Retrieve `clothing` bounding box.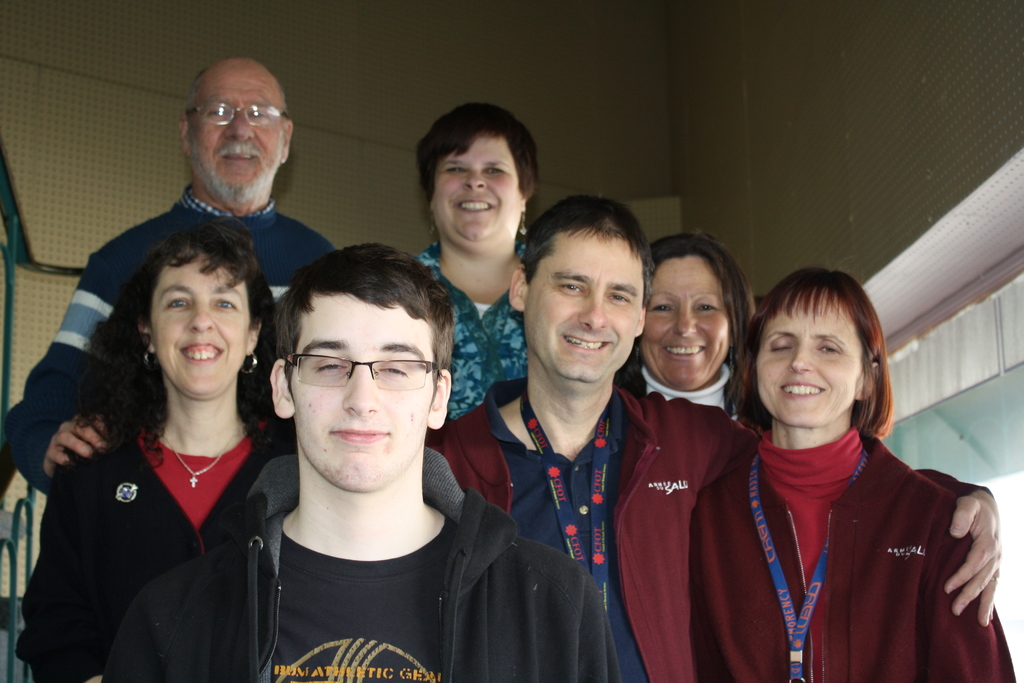
Bounding box: [x1=601, y1=356, x2=776, y2=426].
